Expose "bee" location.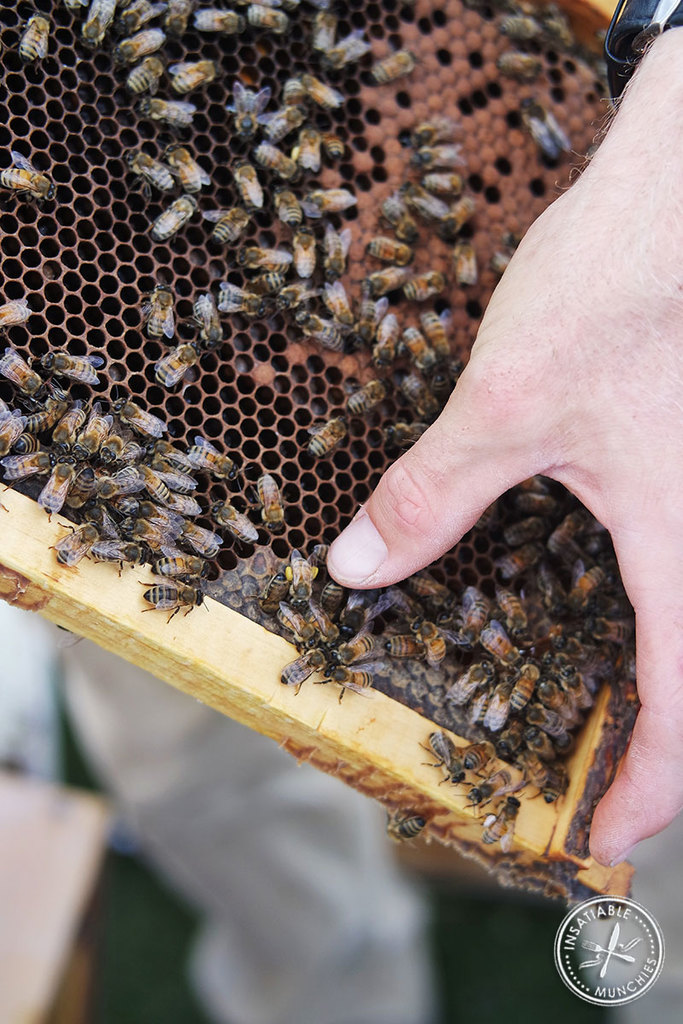
Exposed at 136/91/202/126.
